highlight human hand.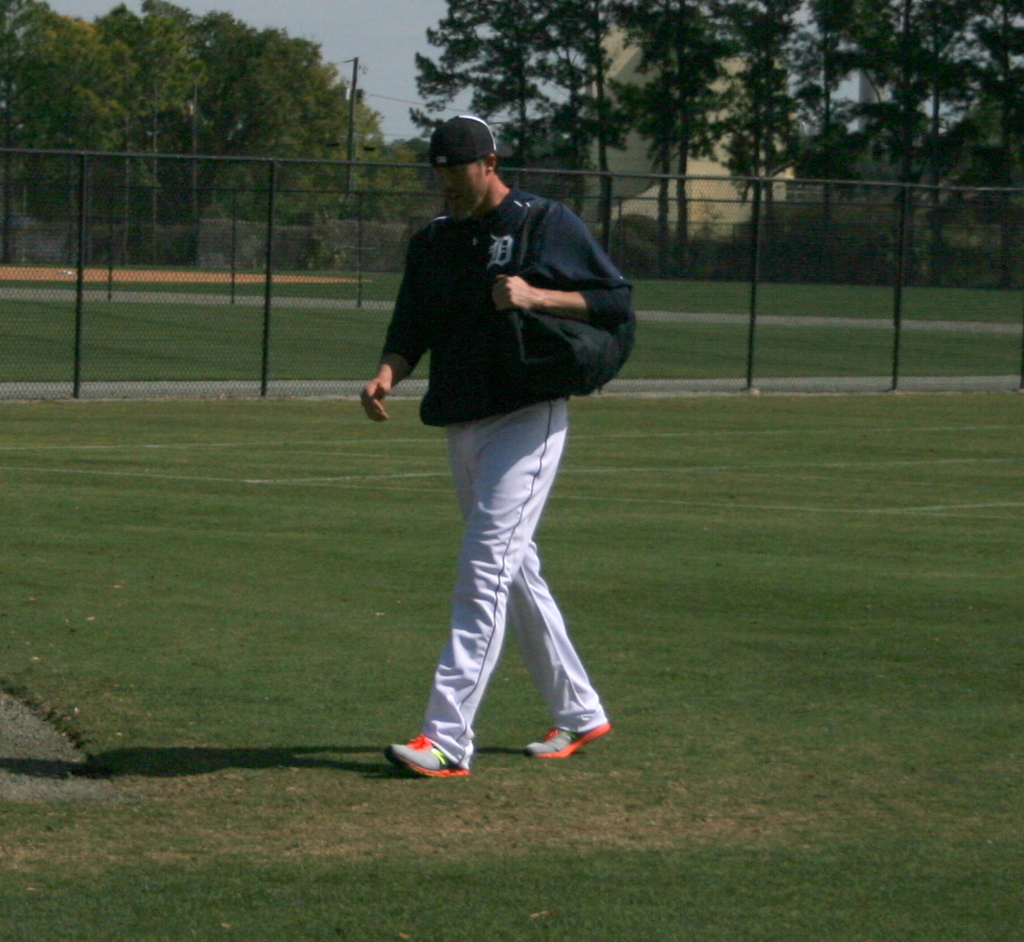
Highlighted region: l=488, t=274, r=536, b=314.
